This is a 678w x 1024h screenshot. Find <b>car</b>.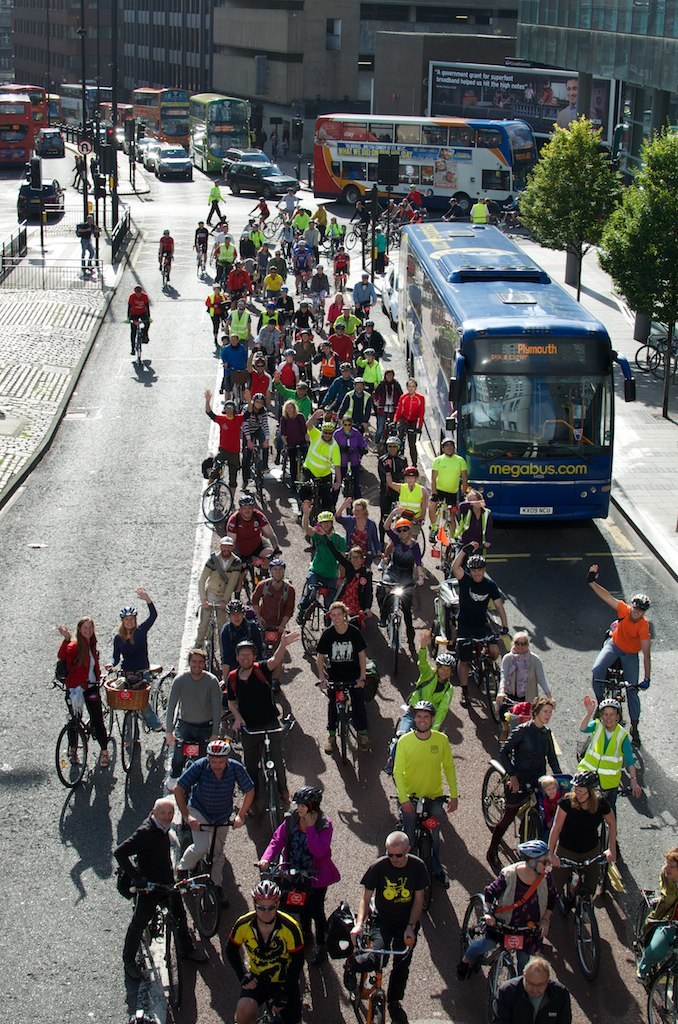
Bounding box: bbox(154, 141, 198, 178).
